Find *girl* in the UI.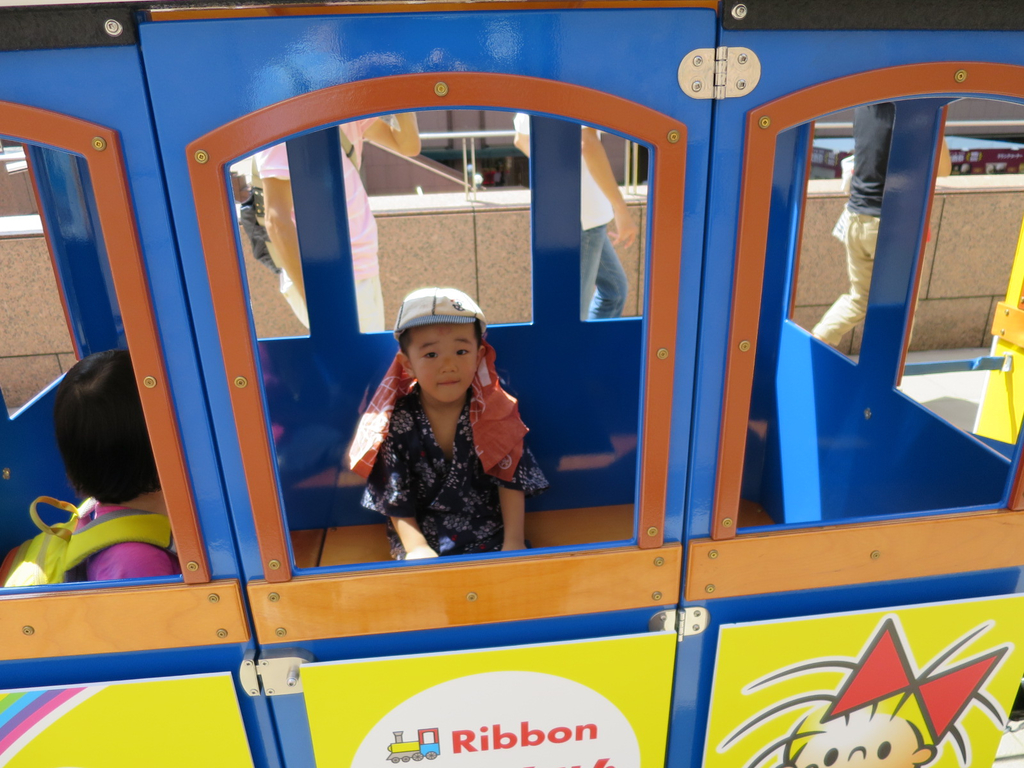
UI element at (x1=333, y1=283, x2=548, y2=555).
